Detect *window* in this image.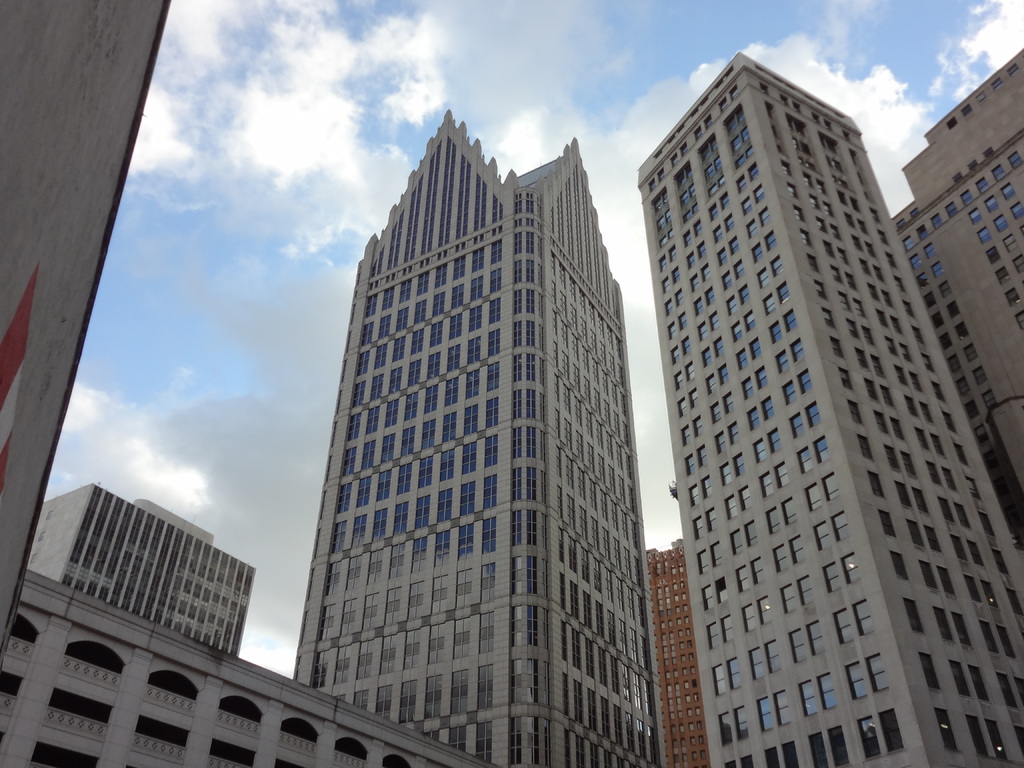
Detection: box(925, 567, 935, 590).
